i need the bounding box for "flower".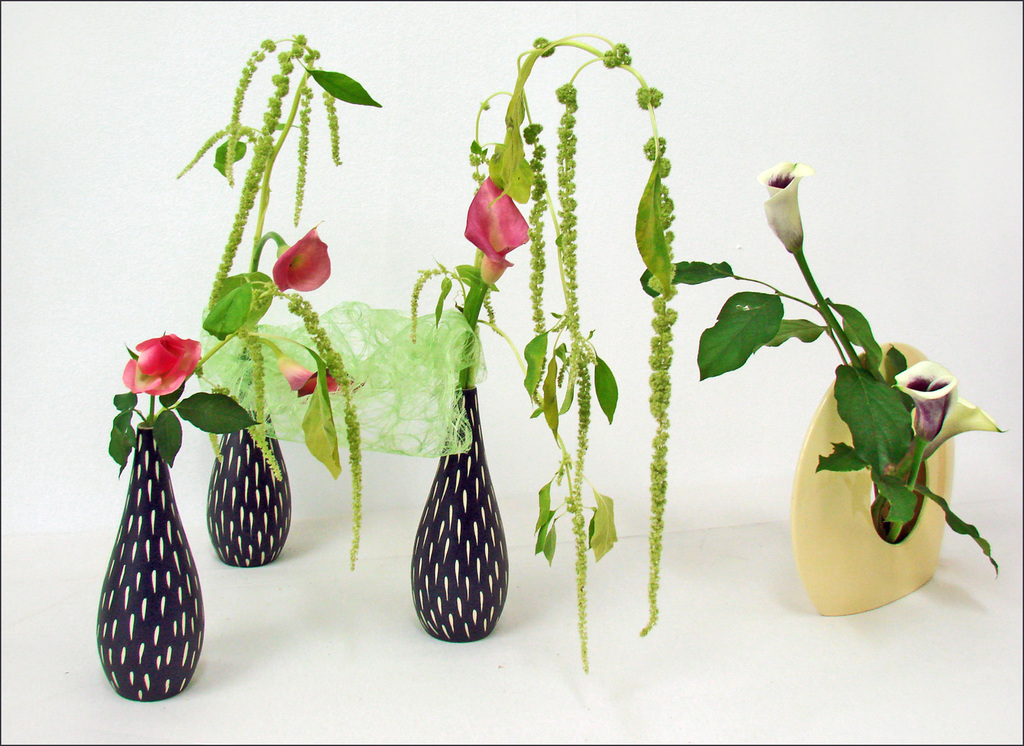
Here it is: rect(753, 159, 811, 255).
